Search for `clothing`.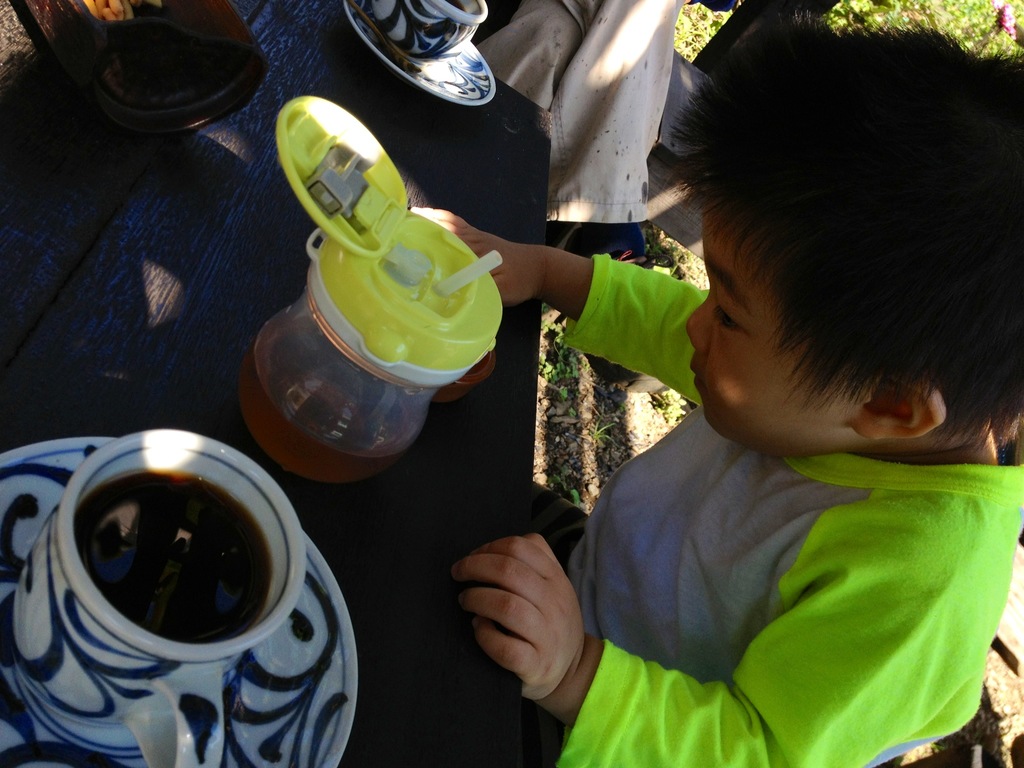
Found at [472,0,712,225].
